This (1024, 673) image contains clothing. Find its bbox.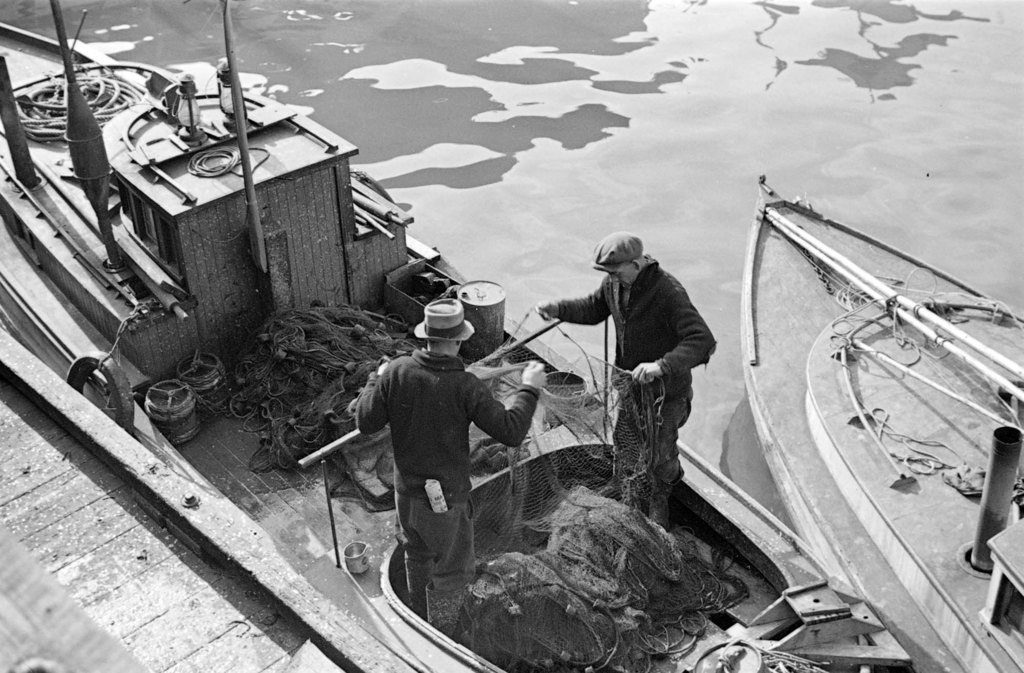
Rect(393, 486, 479, 597).
